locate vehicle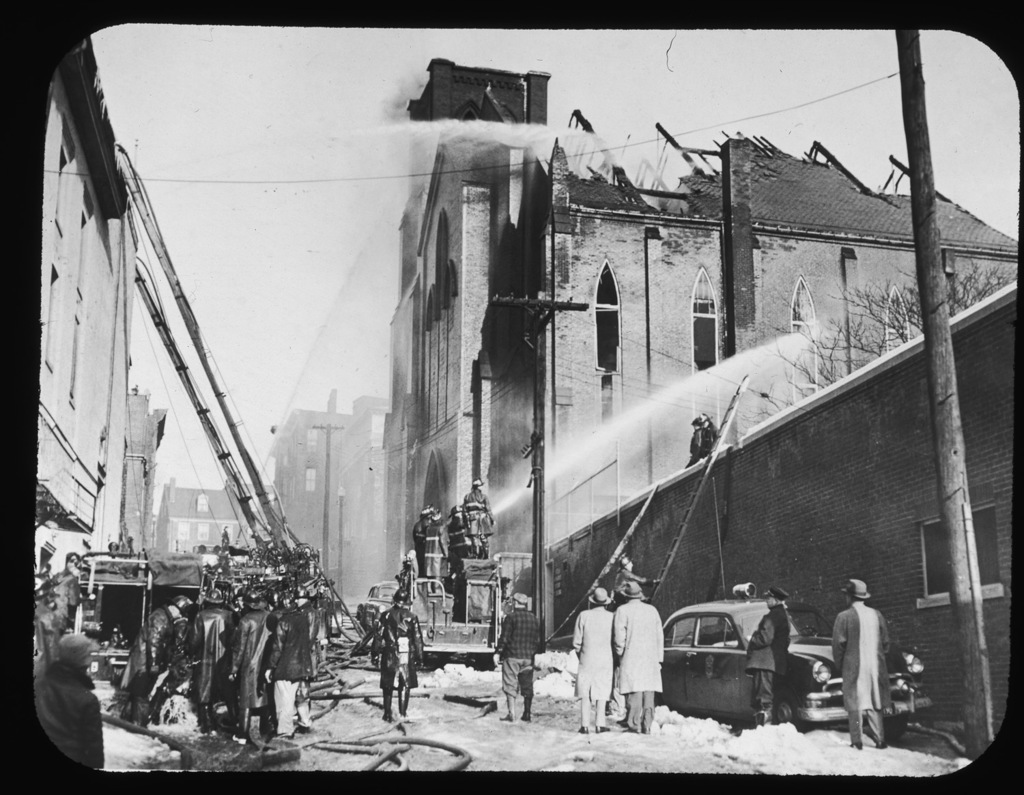
l=72, t=541, r=325, b=711
